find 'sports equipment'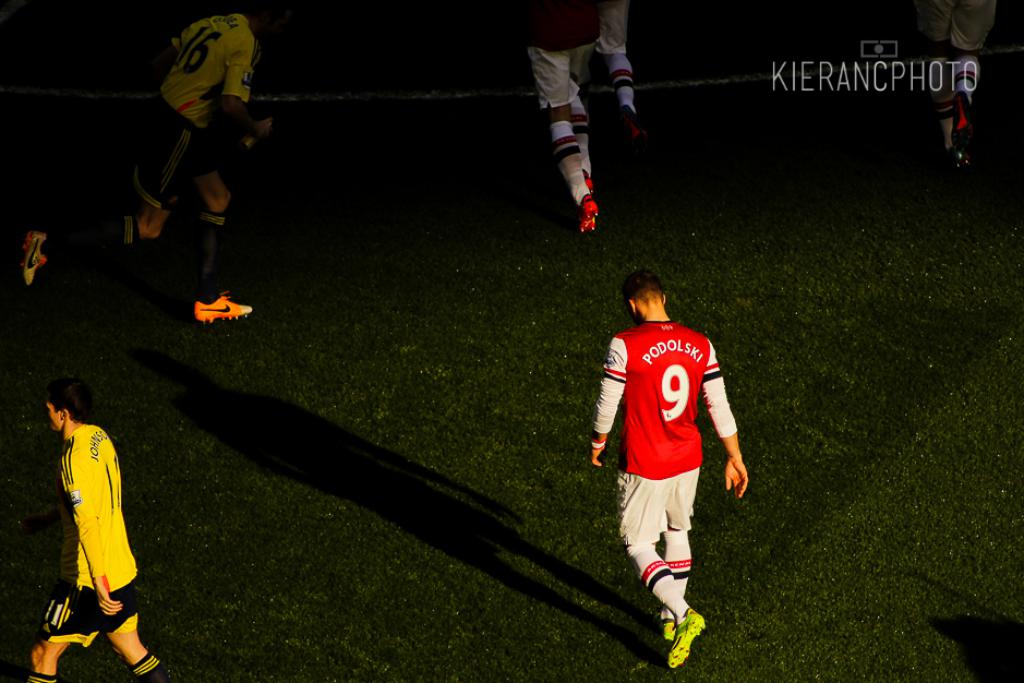
bbox=(196, 293, 251, 323)
